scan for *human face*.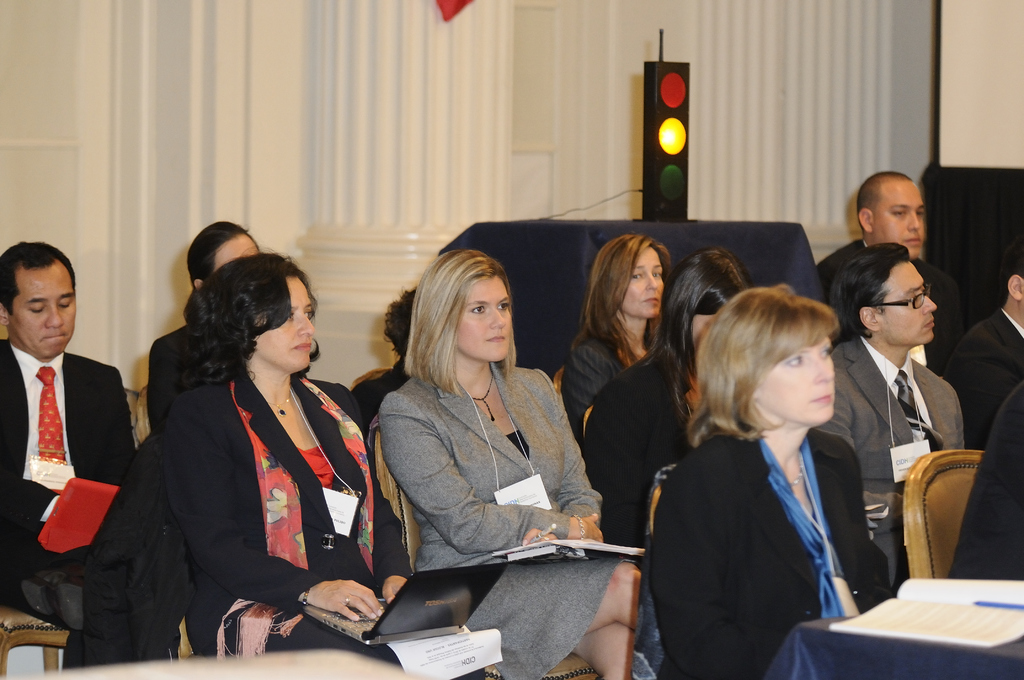
Scan result: locate(627, 247, 665, 321).
